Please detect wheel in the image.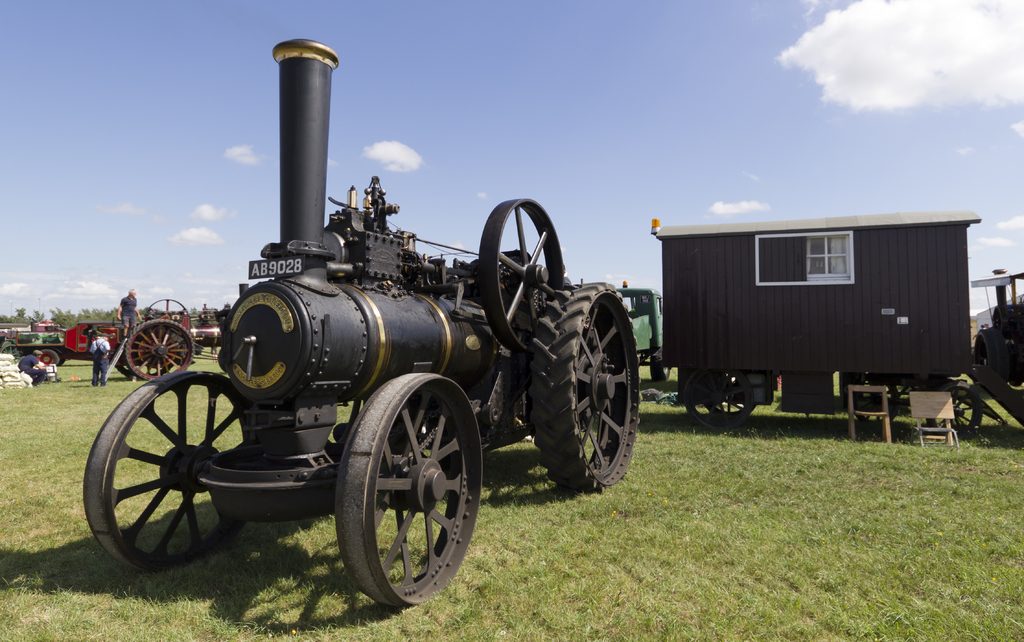
845, 375, 903, 427.
